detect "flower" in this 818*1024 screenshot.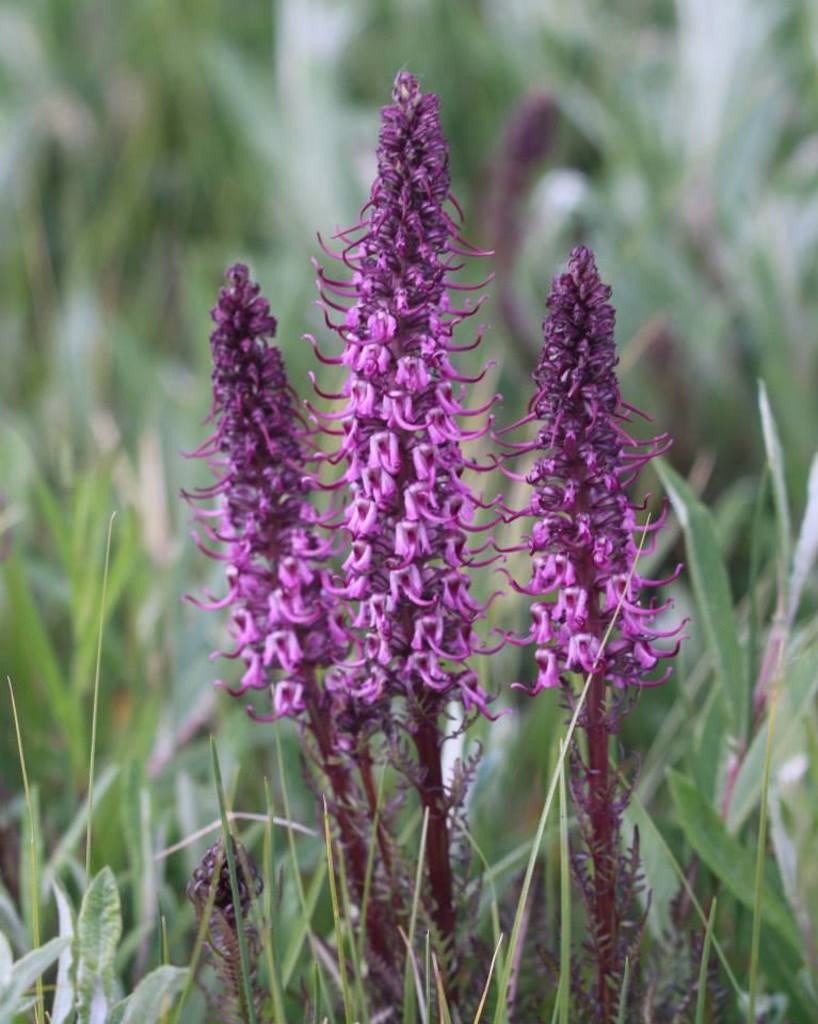
Detection: Rect(294, 74, 496, 774).
